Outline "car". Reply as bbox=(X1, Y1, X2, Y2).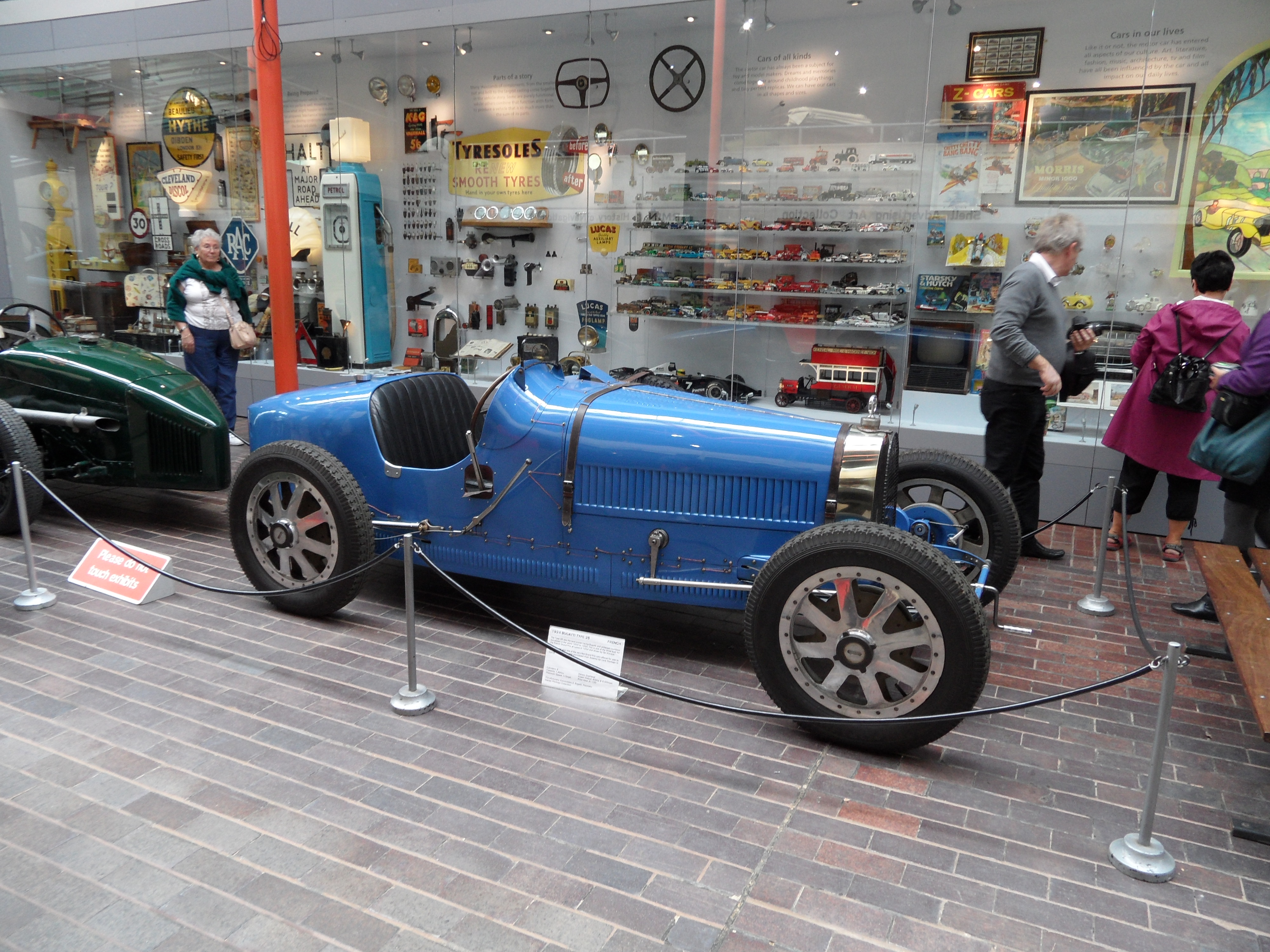
bbox=(379, 64, 403, 82).
